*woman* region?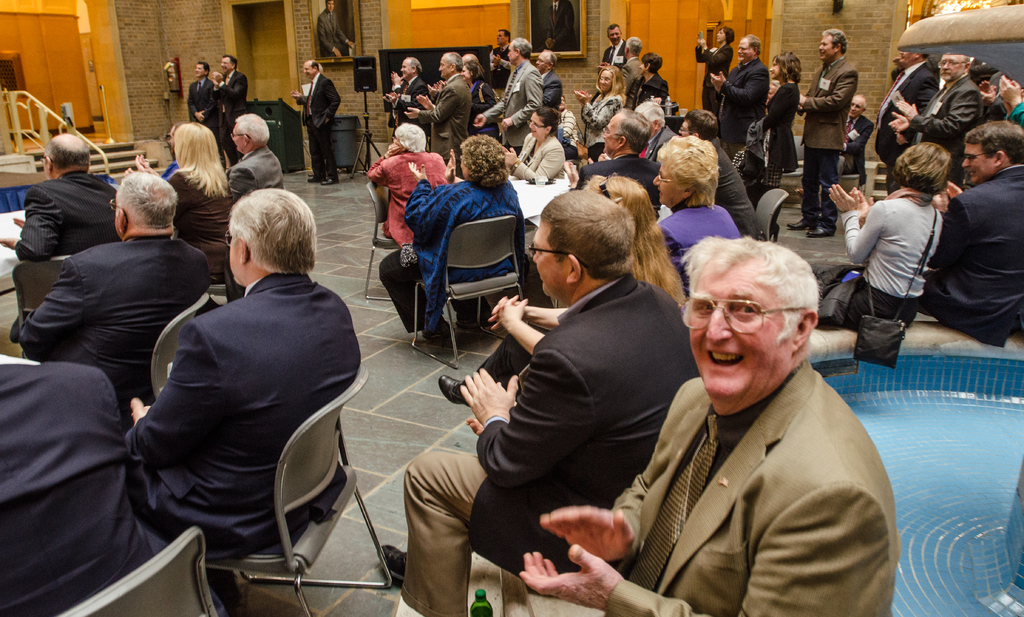
left=744, top=52, right=801, bottom=190
